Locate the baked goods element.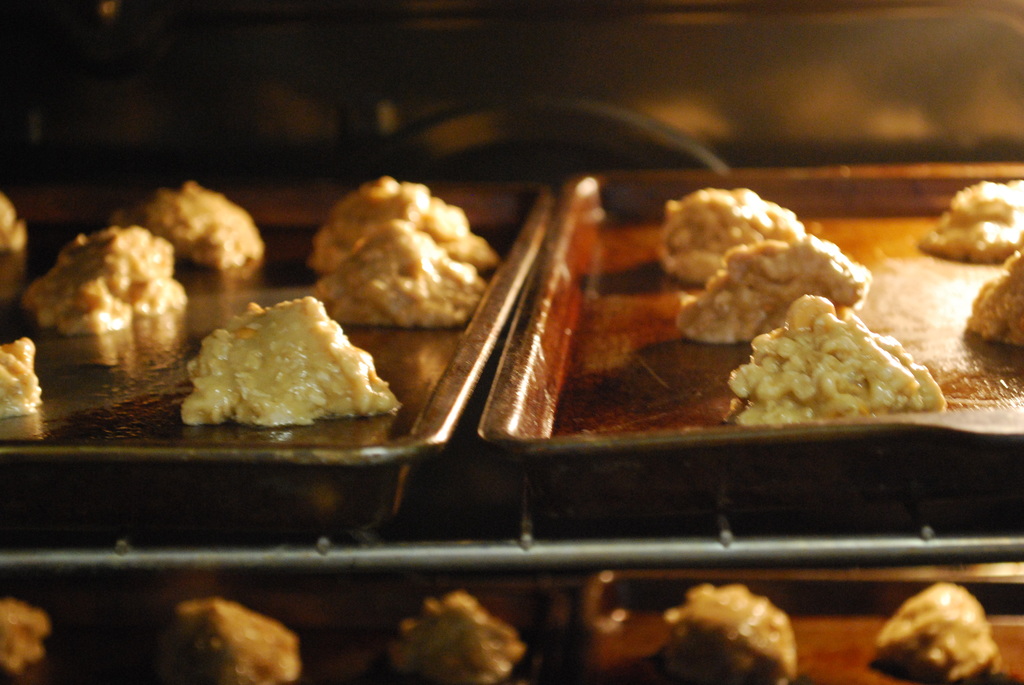
Element bbox: region(0, 191, 28, 303).
